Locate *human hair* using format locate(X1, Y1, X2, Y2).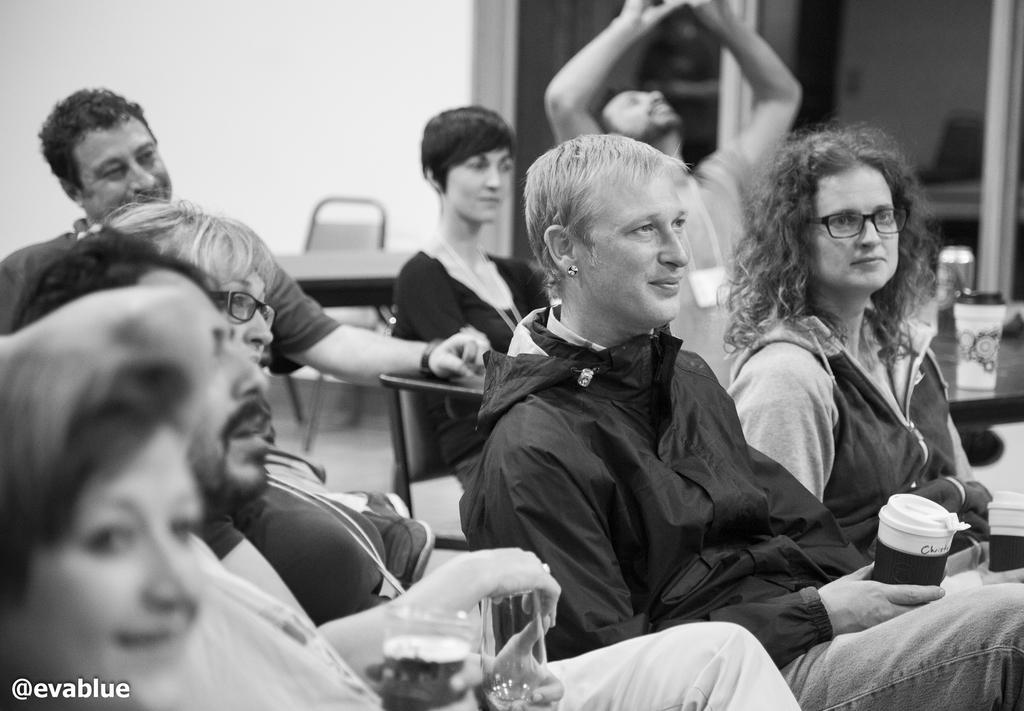
locate(591, 86, 655, 135).
